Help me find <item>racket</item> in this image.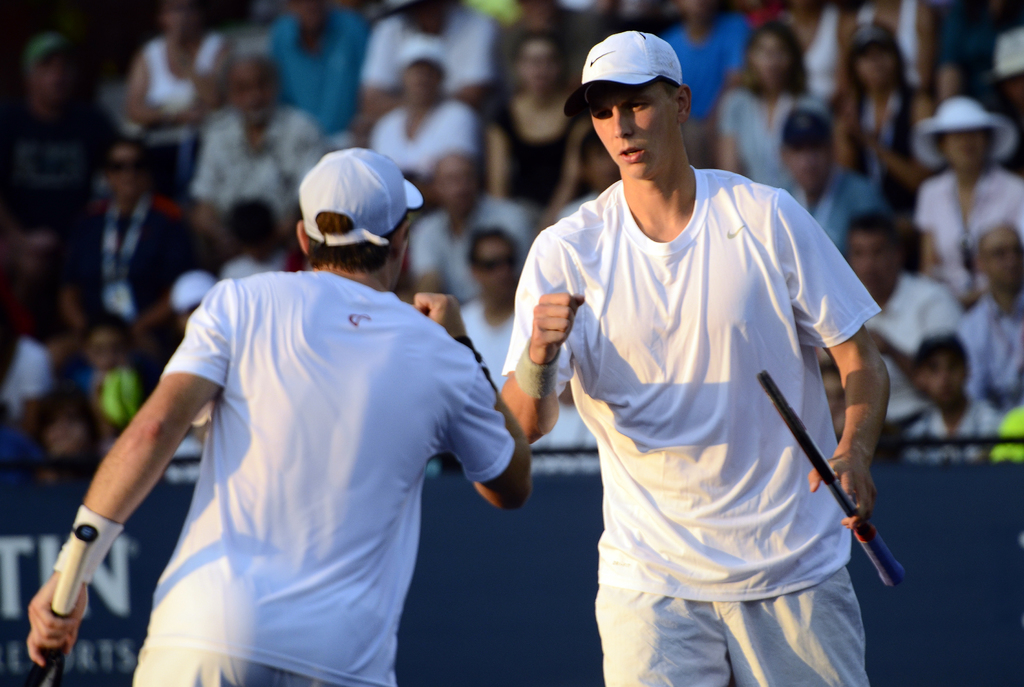
Found it: [18,524,95,686].
